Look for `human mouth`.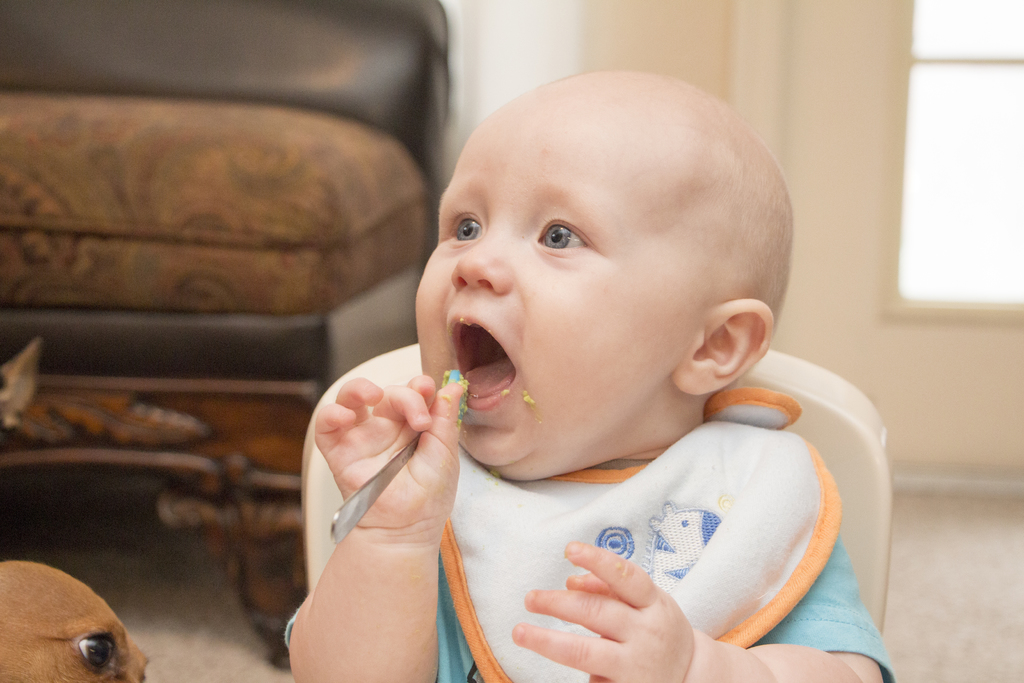
Found: left=451, top=313, right=518, bottom=411.
